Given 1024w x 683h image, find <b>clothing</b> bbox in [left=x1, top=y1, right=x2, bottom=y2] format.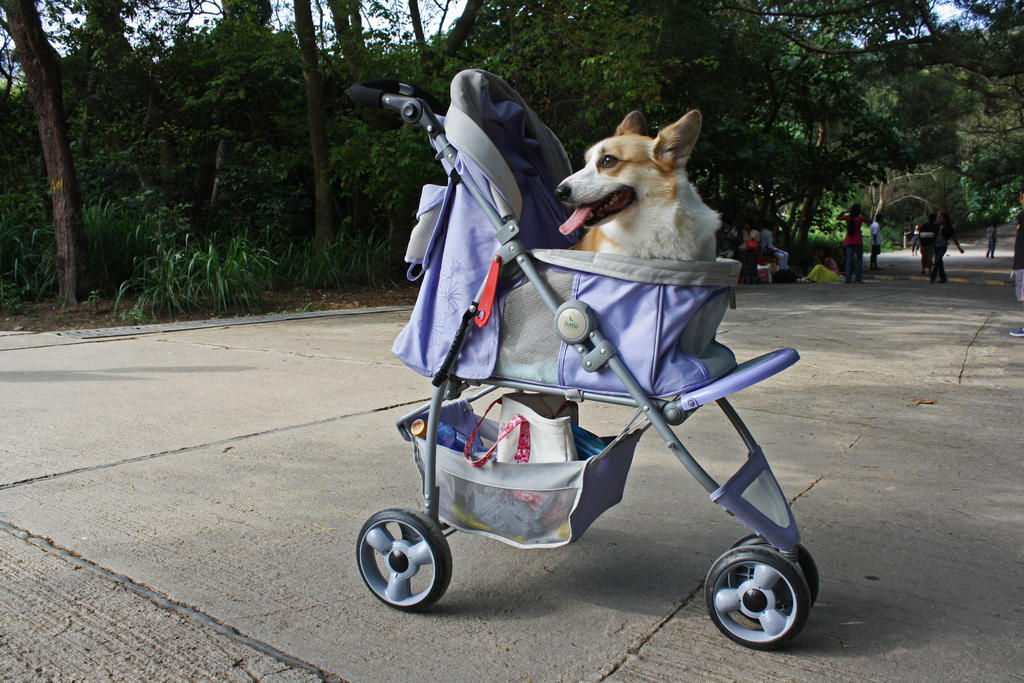
[left=758, top=227, right=788, bottom=270].
